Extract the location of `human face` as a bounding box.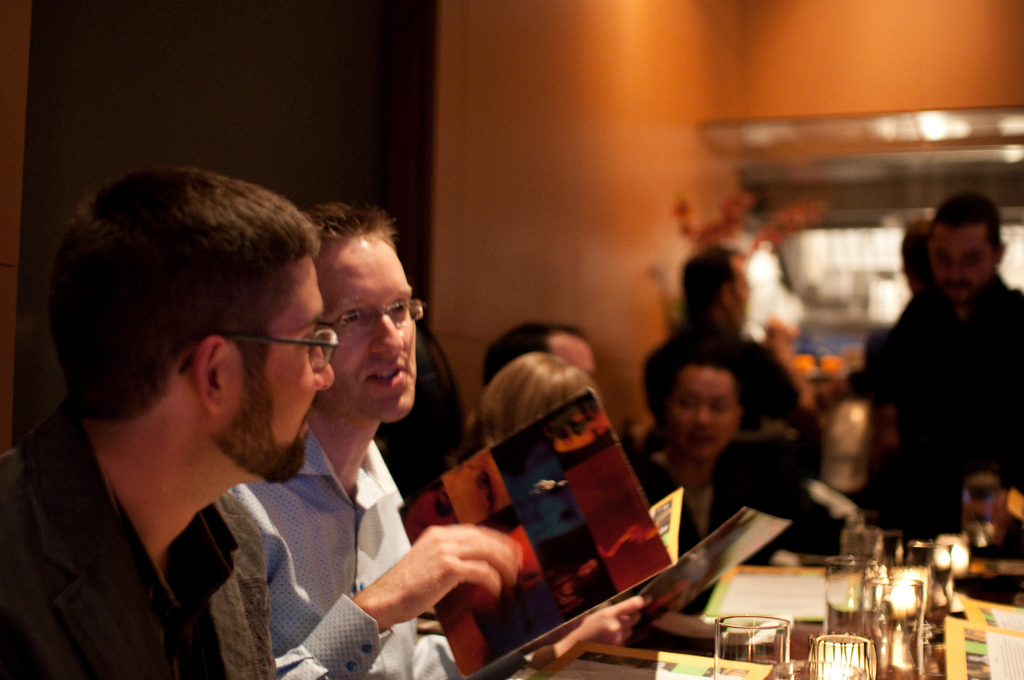
rect(931, 227, 986, 296).
